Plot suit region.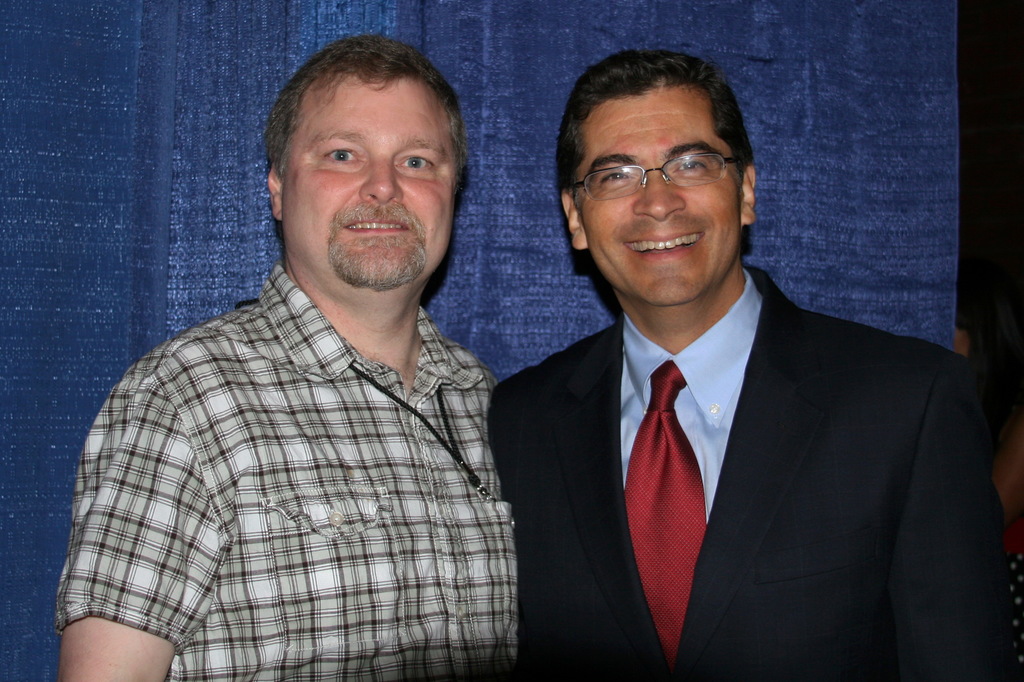
Plotted at x1=468, y1=183, x2=1009, y2=670.
